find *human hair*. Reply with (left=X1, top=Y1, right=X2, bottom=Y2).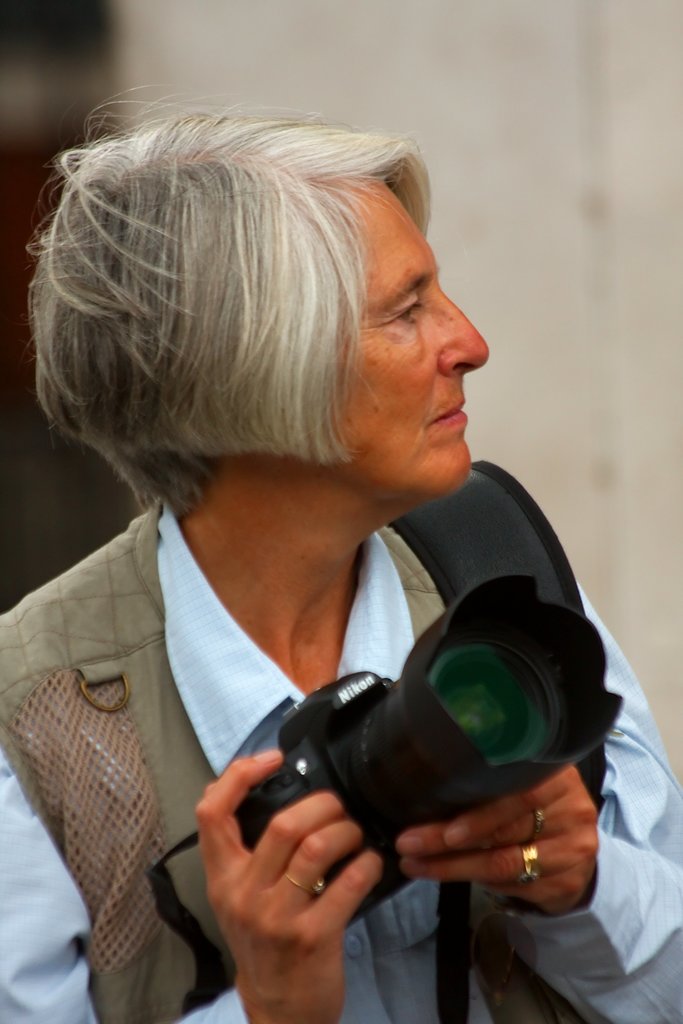
(left=33, top=86, right=485, bottom=555).
